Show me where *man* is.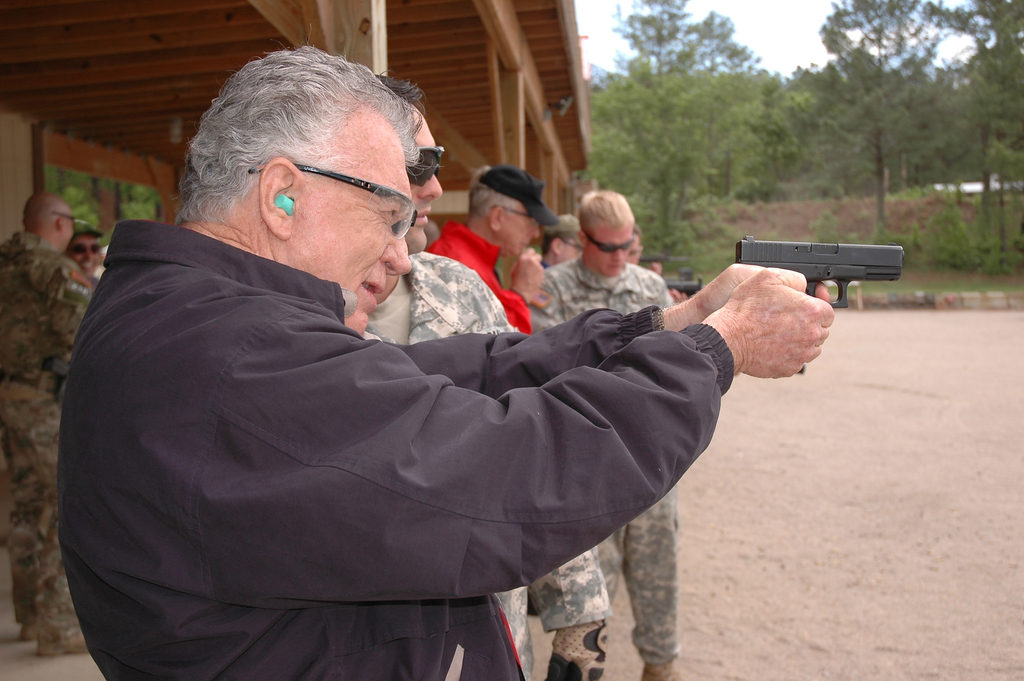
*man* is at x1=349 y1=74 x2=617 y2=680.
